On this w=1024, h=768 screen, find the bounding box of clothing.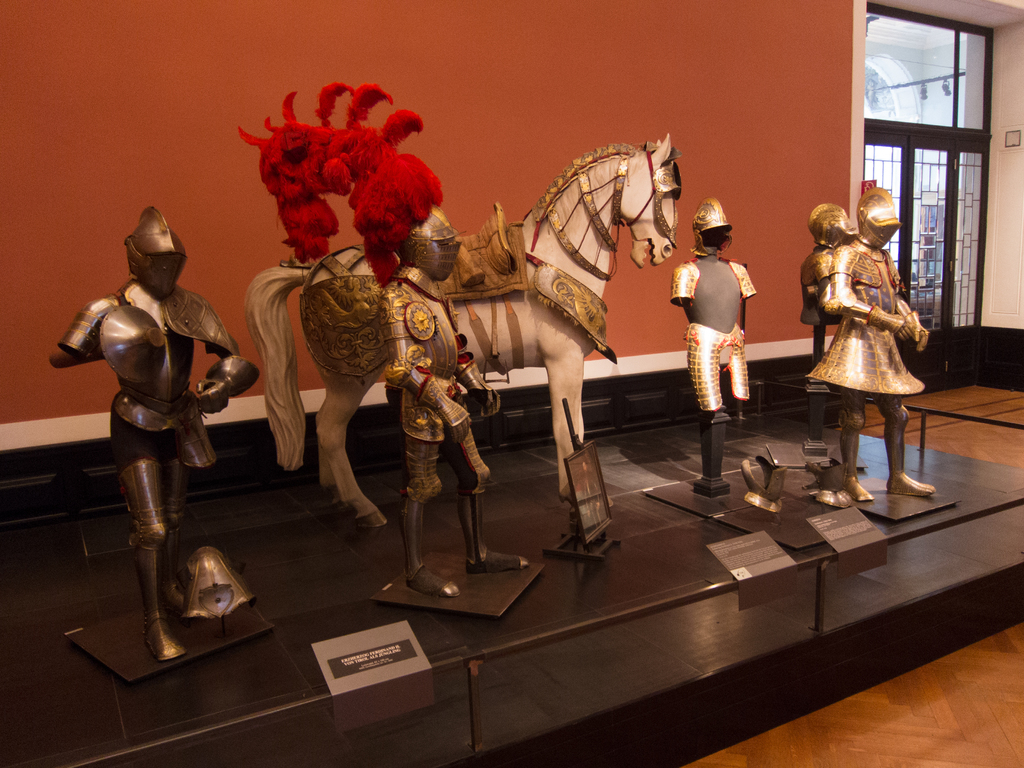
Bounding box: 58/282/243/548.
